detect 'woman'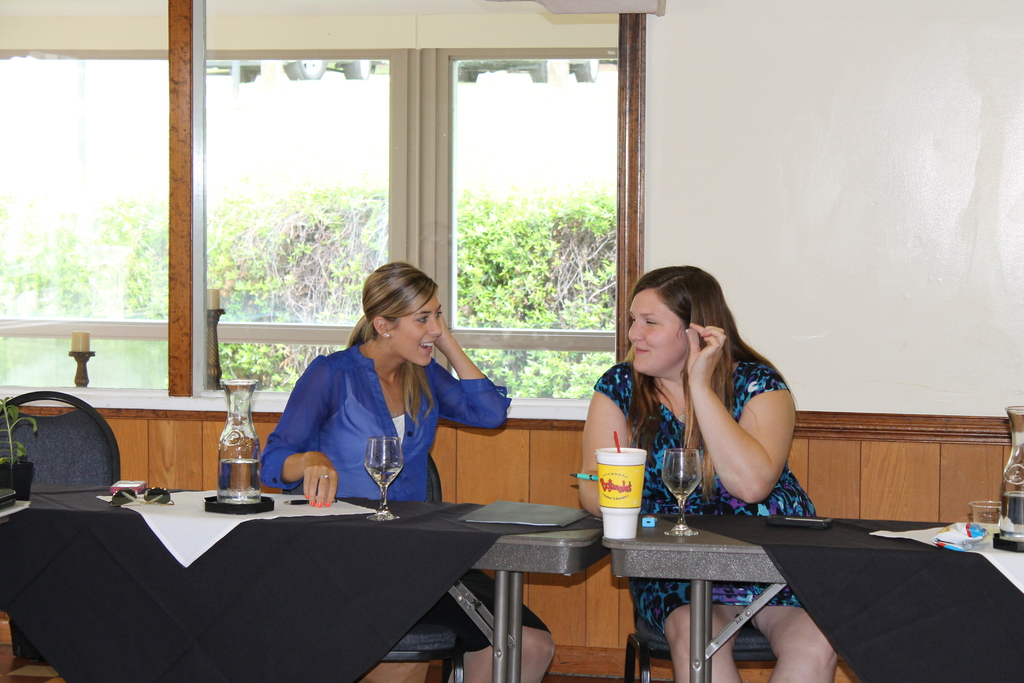
{"left": 573, "top": 259, "right": 836, "bottom": 682}
